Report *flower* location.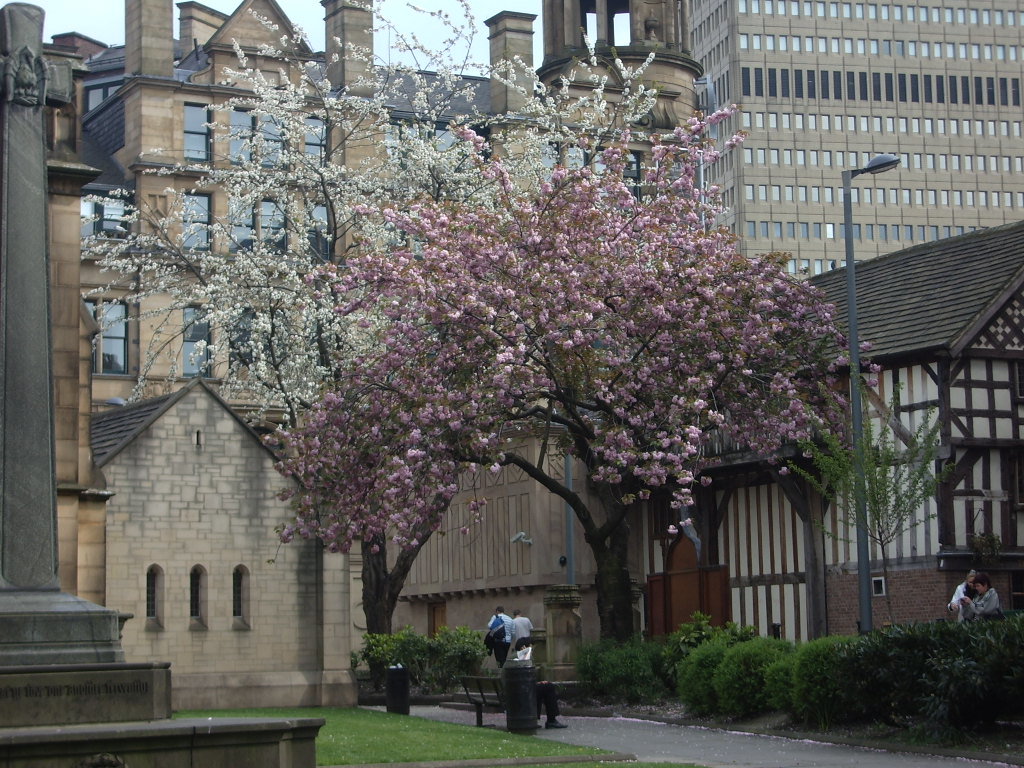
Report: locate(543, 286, 572, 297).
